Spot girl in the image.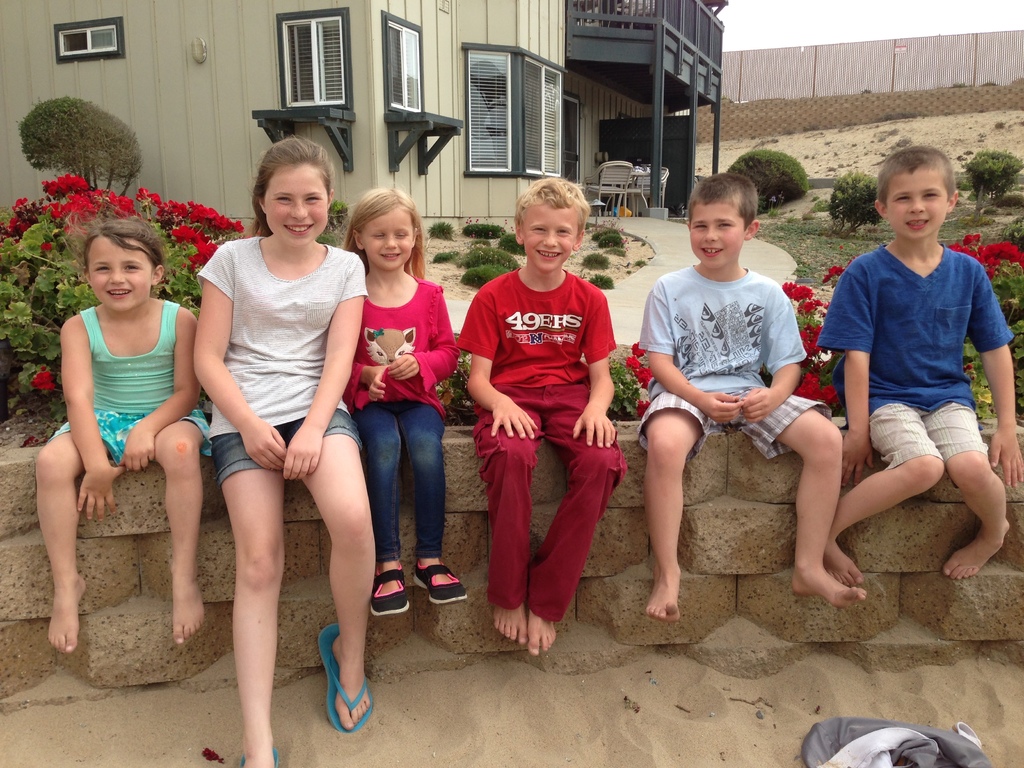
girl found at 342, 185, 456, 600.
